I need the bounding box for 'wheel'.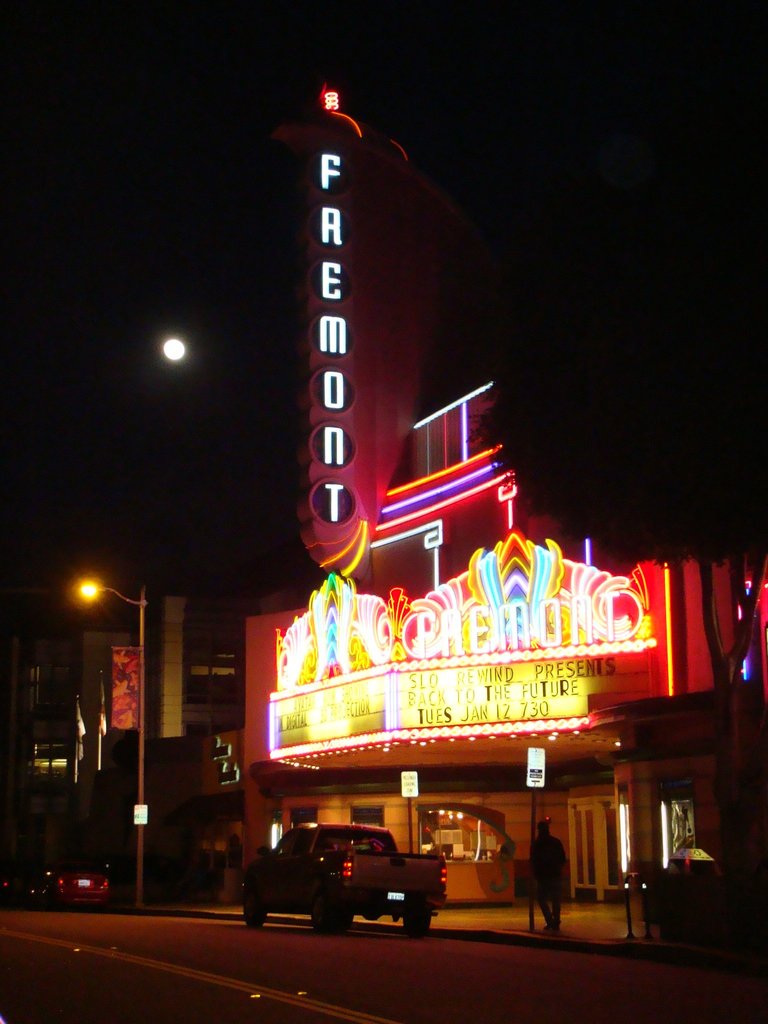
Here it is: {"left": 238, "top": 883, "right": 271, "bottom": 935}.
